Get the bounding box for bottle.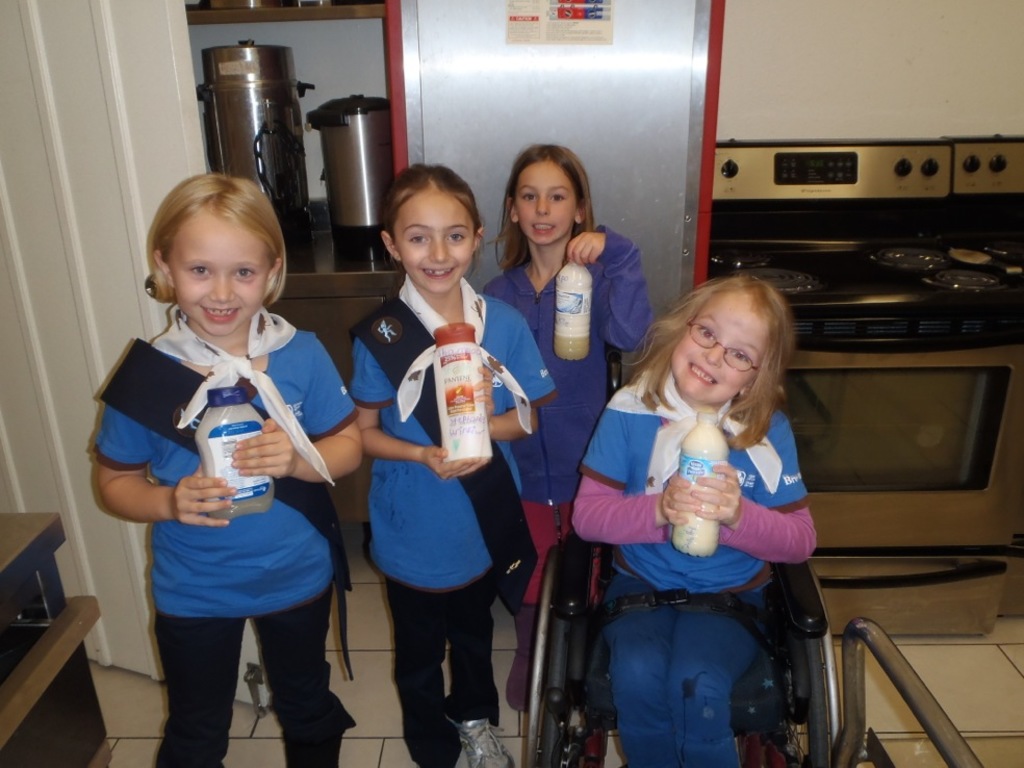
x1=553 y1=249 x2=595 y2=369.
